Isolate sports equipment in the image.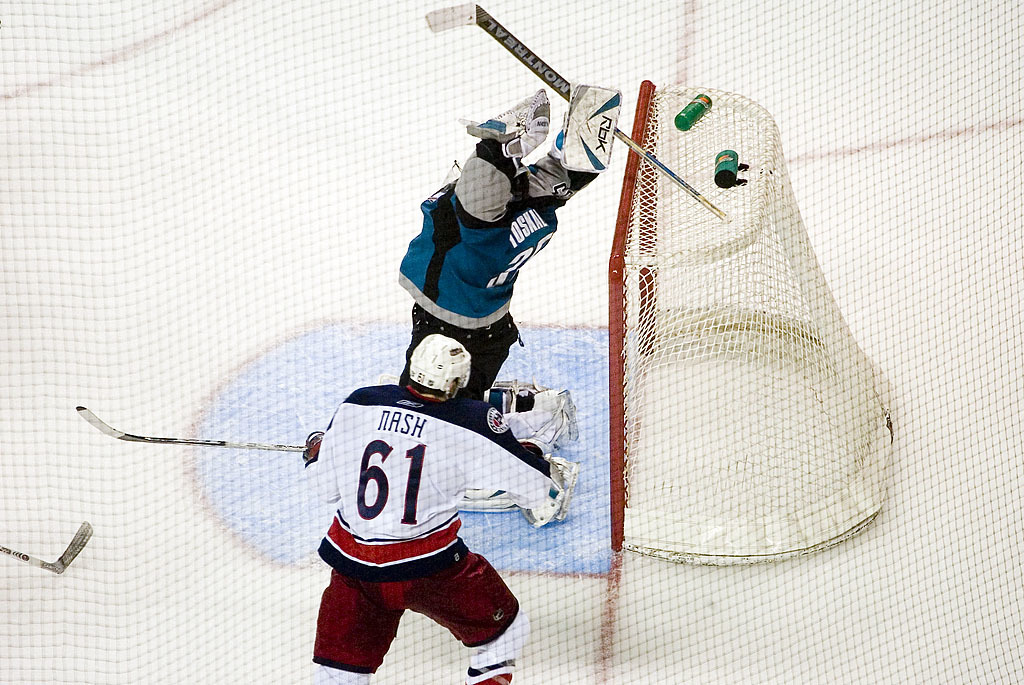
Isolated region: x1=556, y1=82, x2=623, y2=167.
